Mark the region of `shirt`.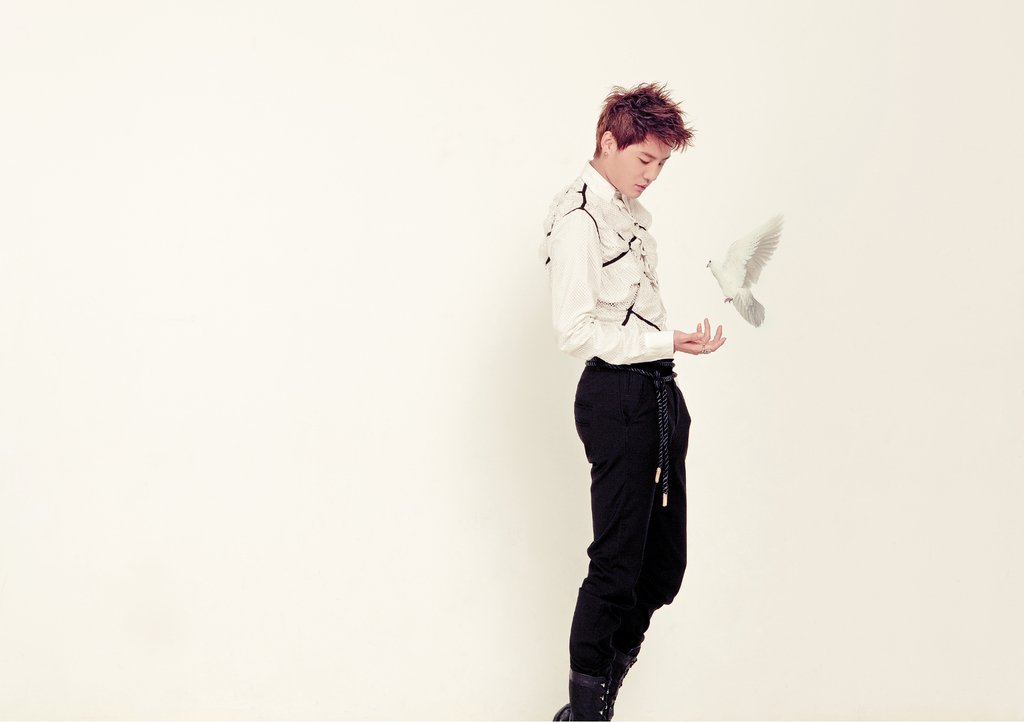
Region: <bbox>542, 154, 676, 371</bbox>.
